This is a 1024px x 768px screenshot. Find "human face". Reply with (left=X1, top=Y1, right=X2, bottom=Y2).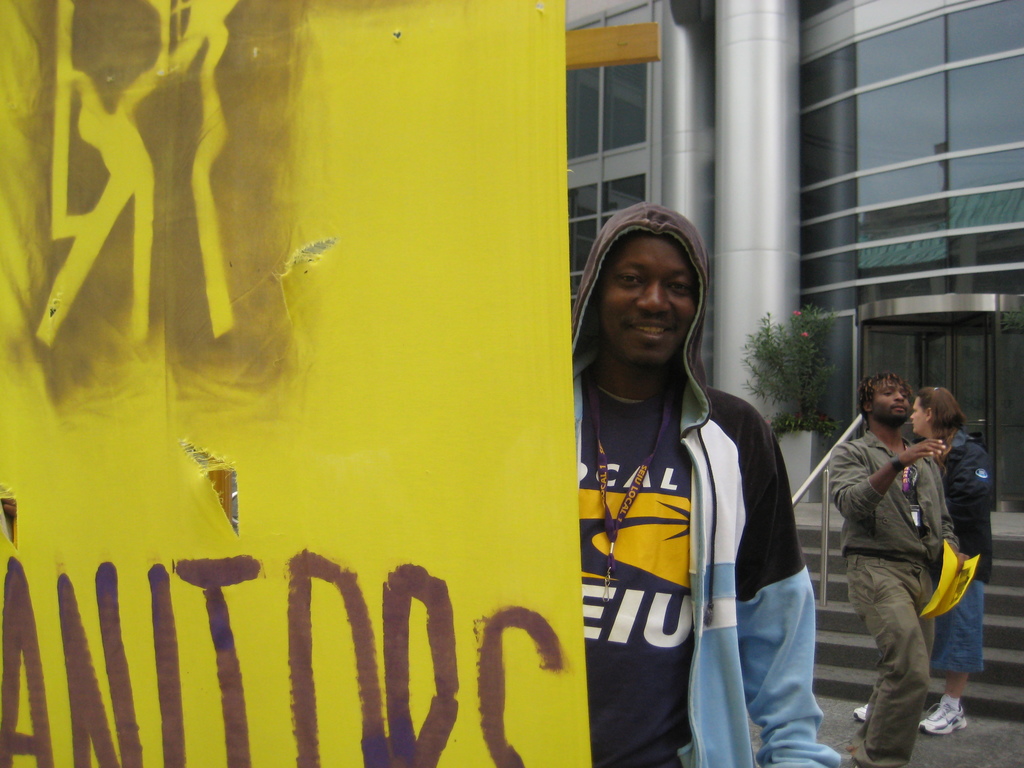
(left=874, top=387, right=915, bottom=429).
